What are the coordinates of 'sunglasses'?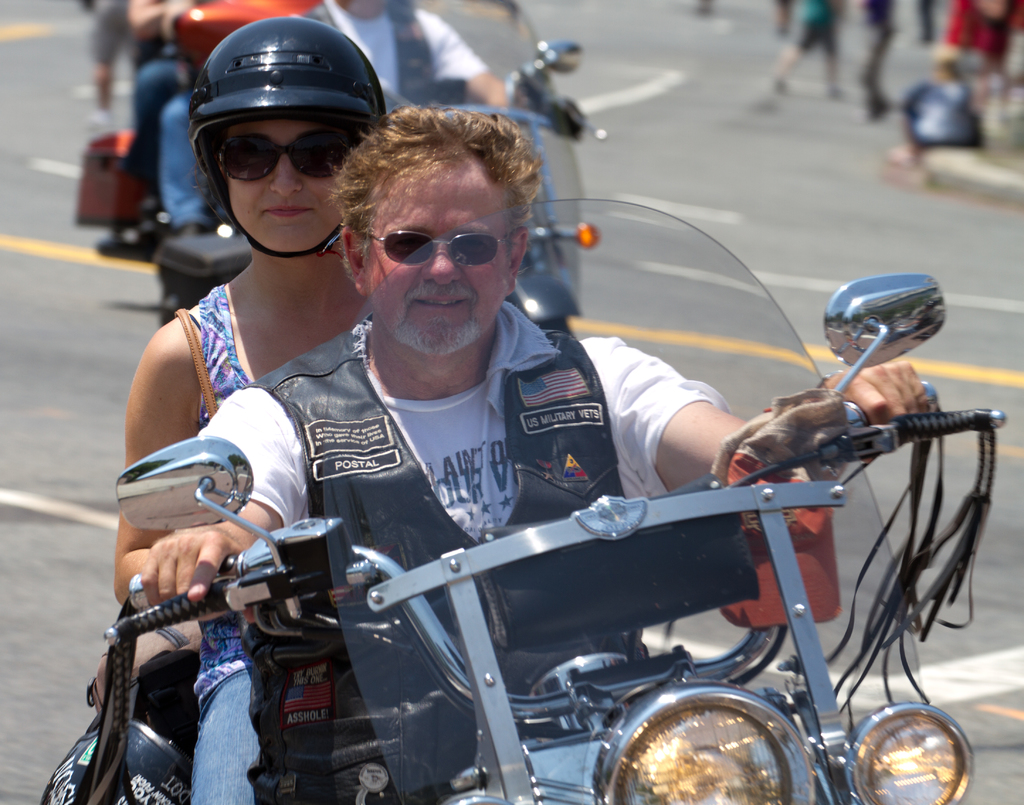
bbox=[347, 224, 515, 276].
